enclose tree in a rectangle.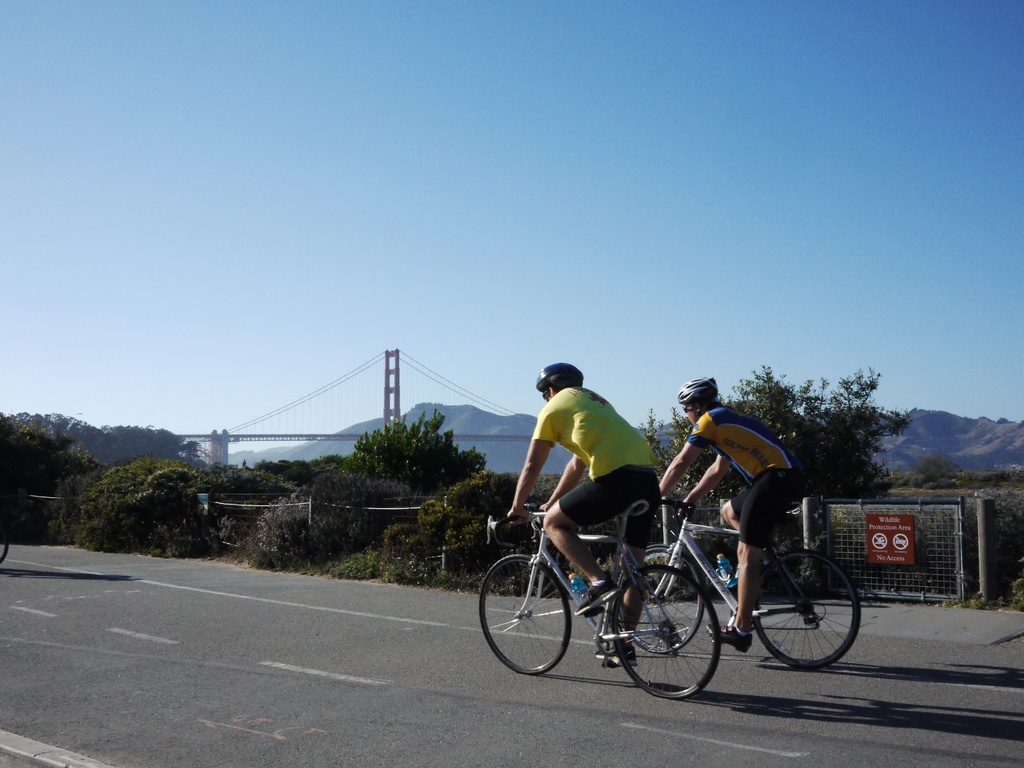
[44, 429, 106, 493].
